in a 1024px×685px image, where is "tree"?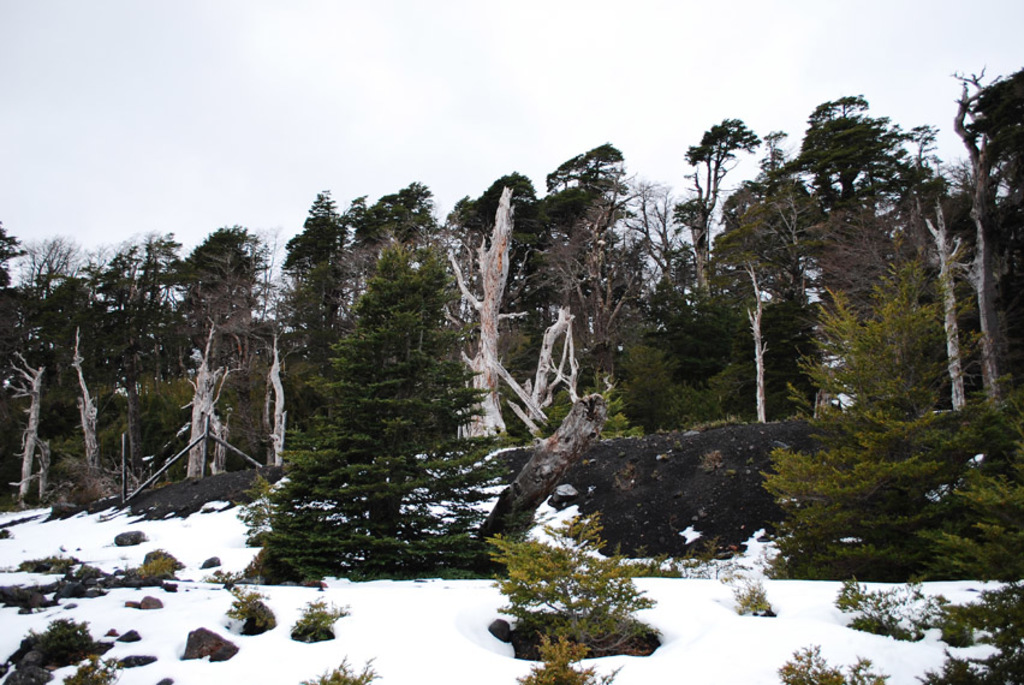
bbox(599, 333, 696, 431).
